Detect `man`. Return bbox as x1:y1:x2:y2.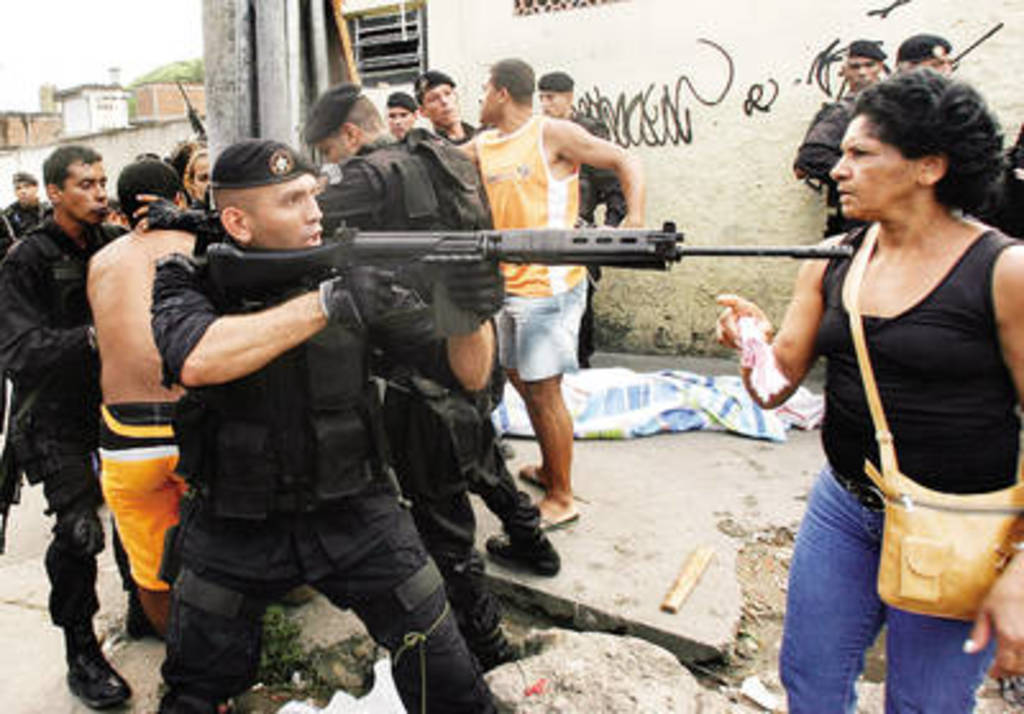
79:154:212:642.
